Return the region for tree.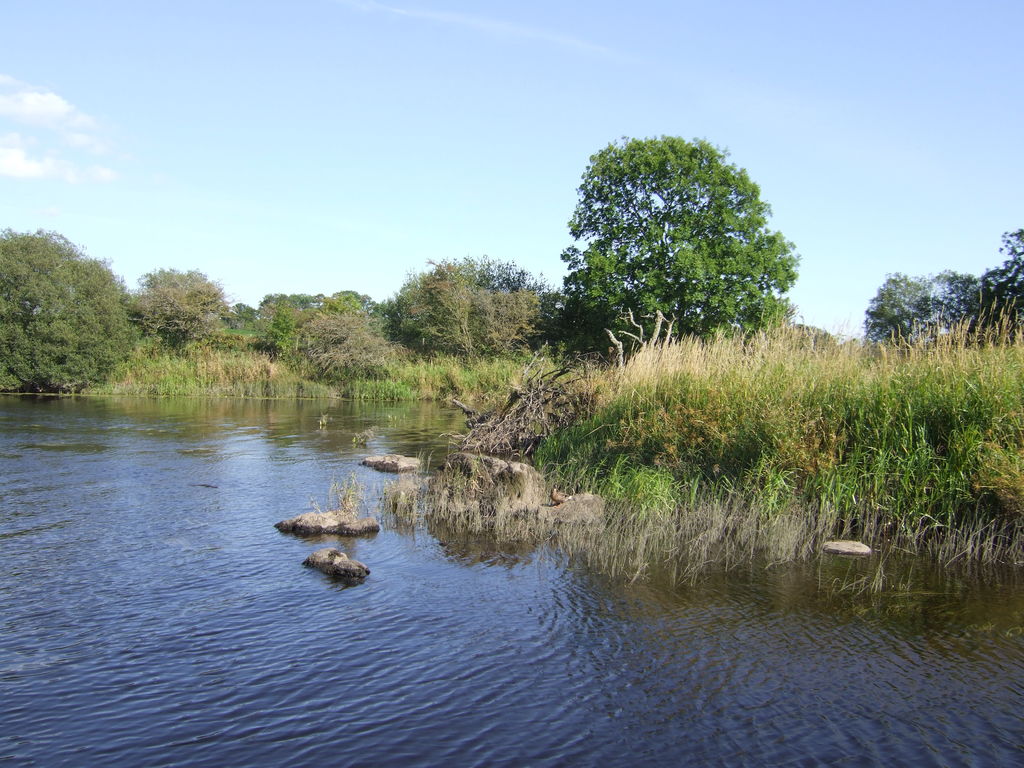
4 230 126 389.
